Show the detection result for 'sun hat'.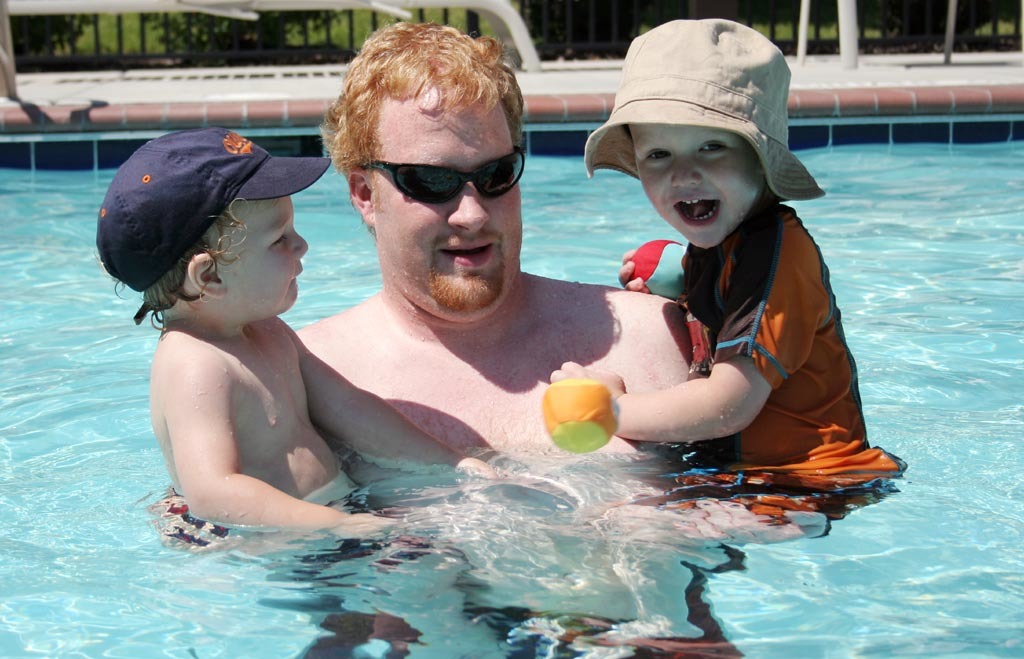
bbox=[87, 131, 331, 328].
